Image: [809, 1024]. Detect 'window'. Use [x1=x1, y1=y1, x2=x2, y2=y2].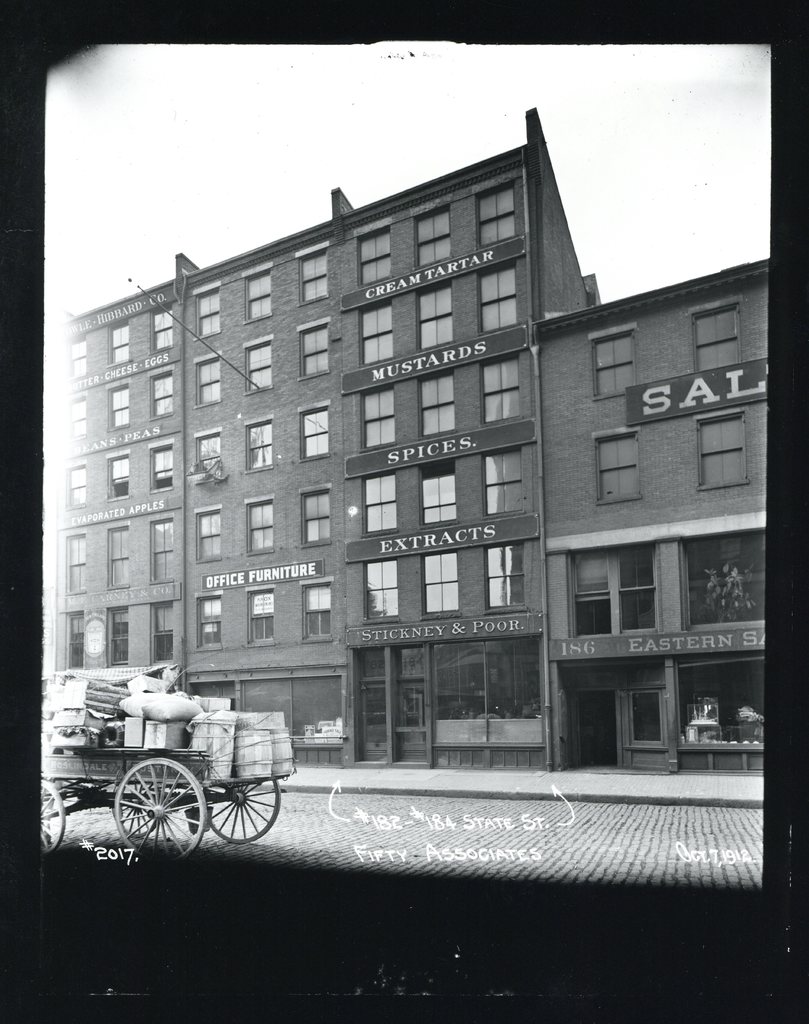
[x1=104, y1=388, x2=134, y2=431].
